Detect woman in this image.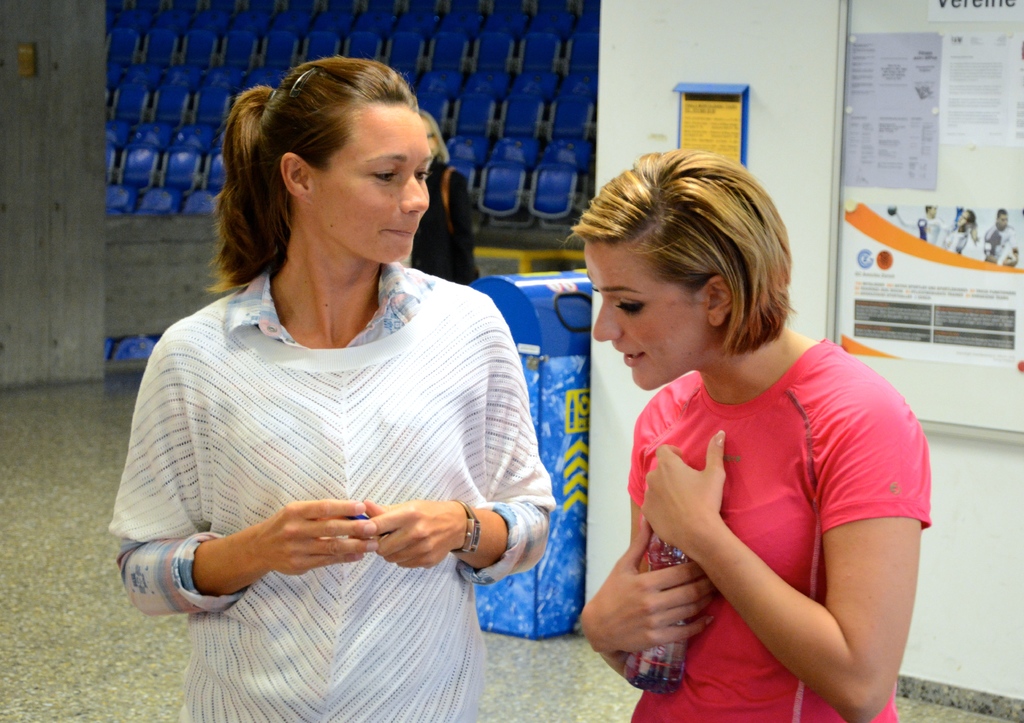
Detection: bbox=[130, 54, 556, 717].
